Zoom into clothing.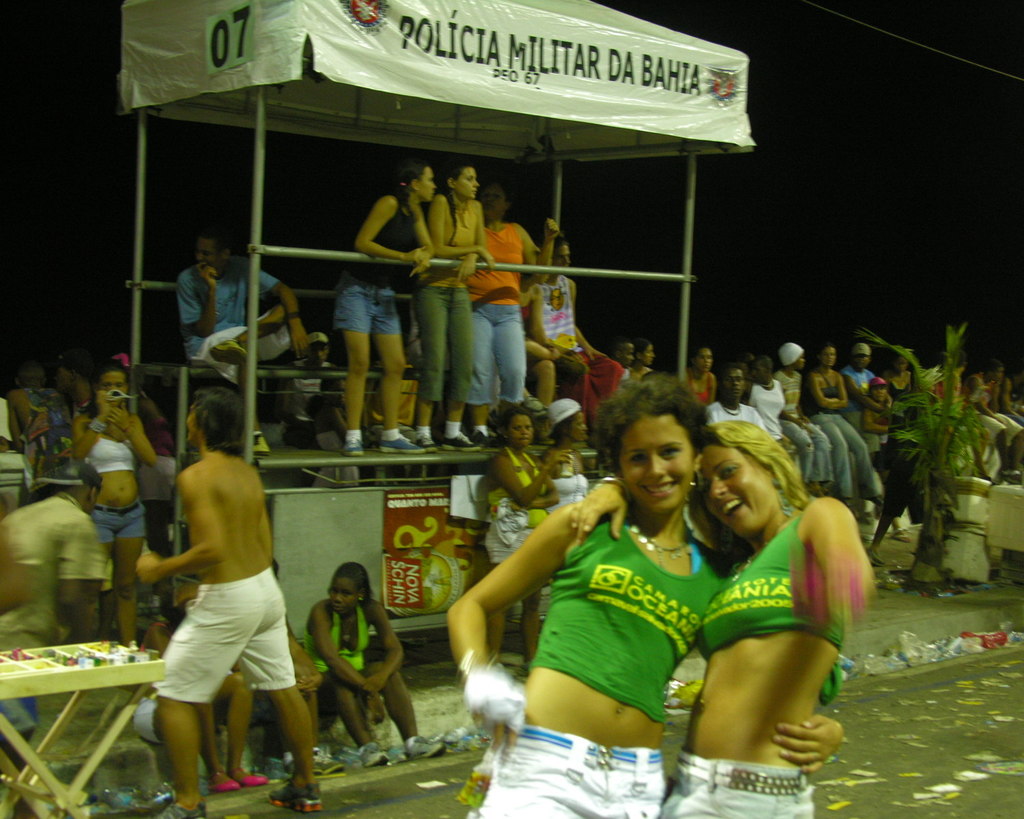
Zoom target: (530,257,621,424).
